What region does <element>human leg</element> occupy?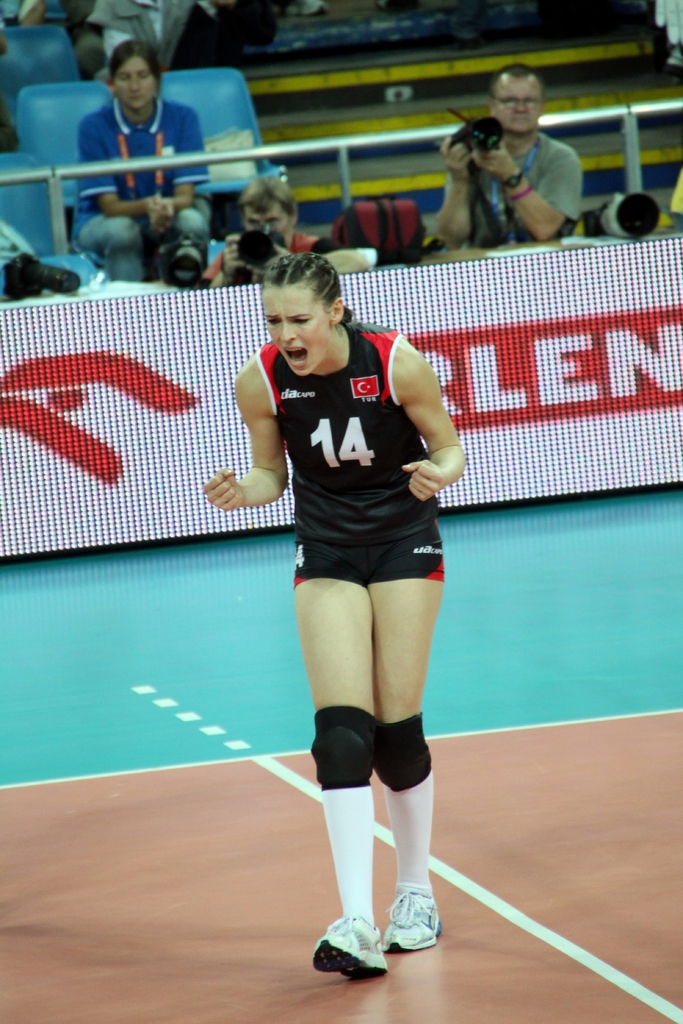
292/538/385/975.
